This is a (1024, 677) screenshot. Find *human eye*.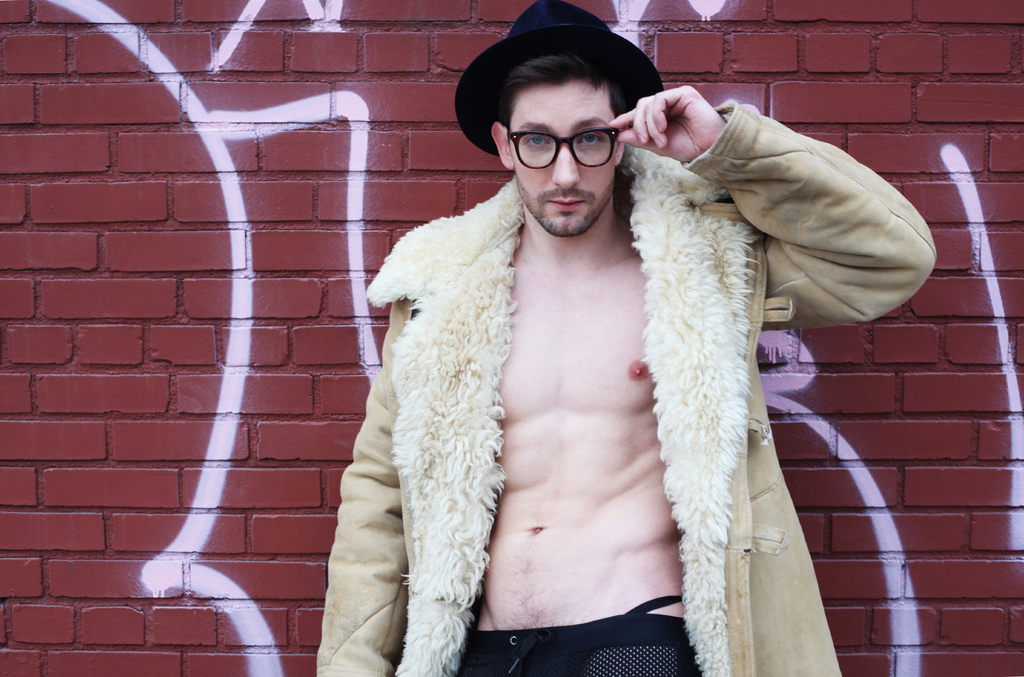
Bounding box: (x1=577, y1=128, x2=604, y2=149).
